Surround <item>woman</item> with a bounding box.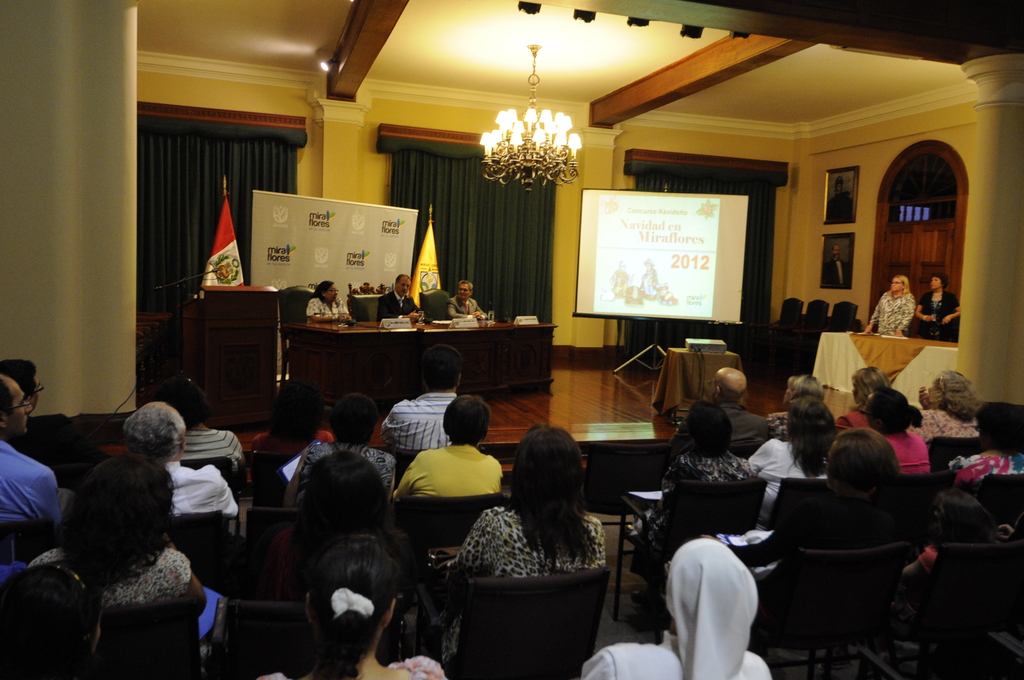
box(253, 526, 457, 679).
